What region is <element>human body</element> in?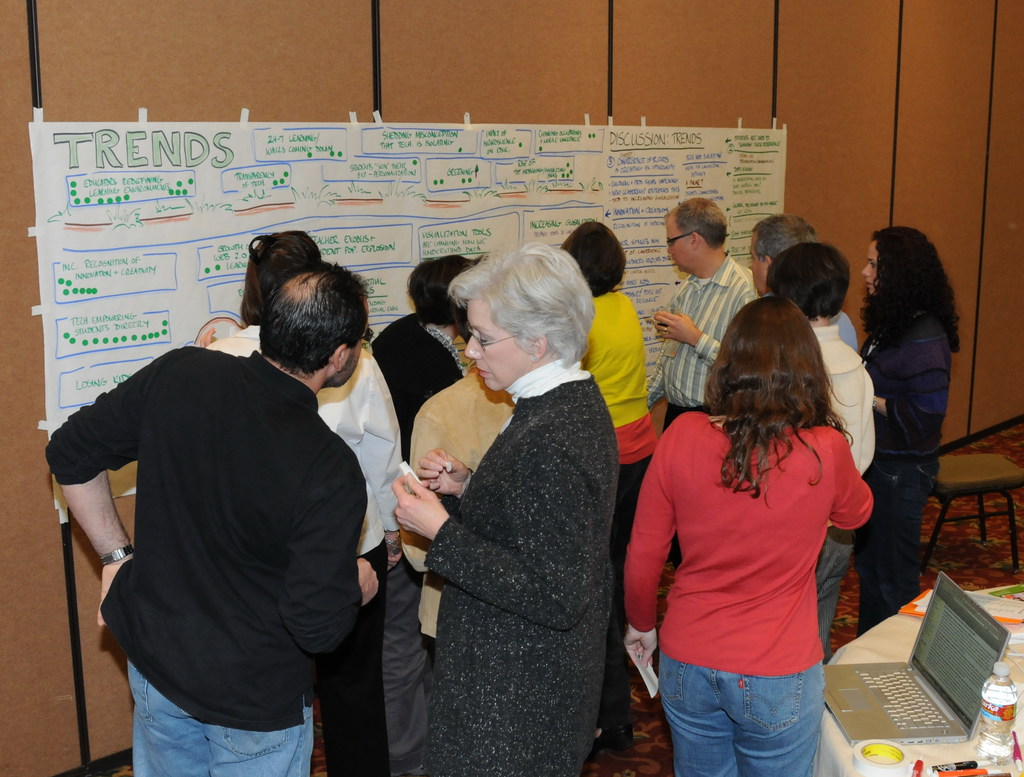
366 249 480 468.
